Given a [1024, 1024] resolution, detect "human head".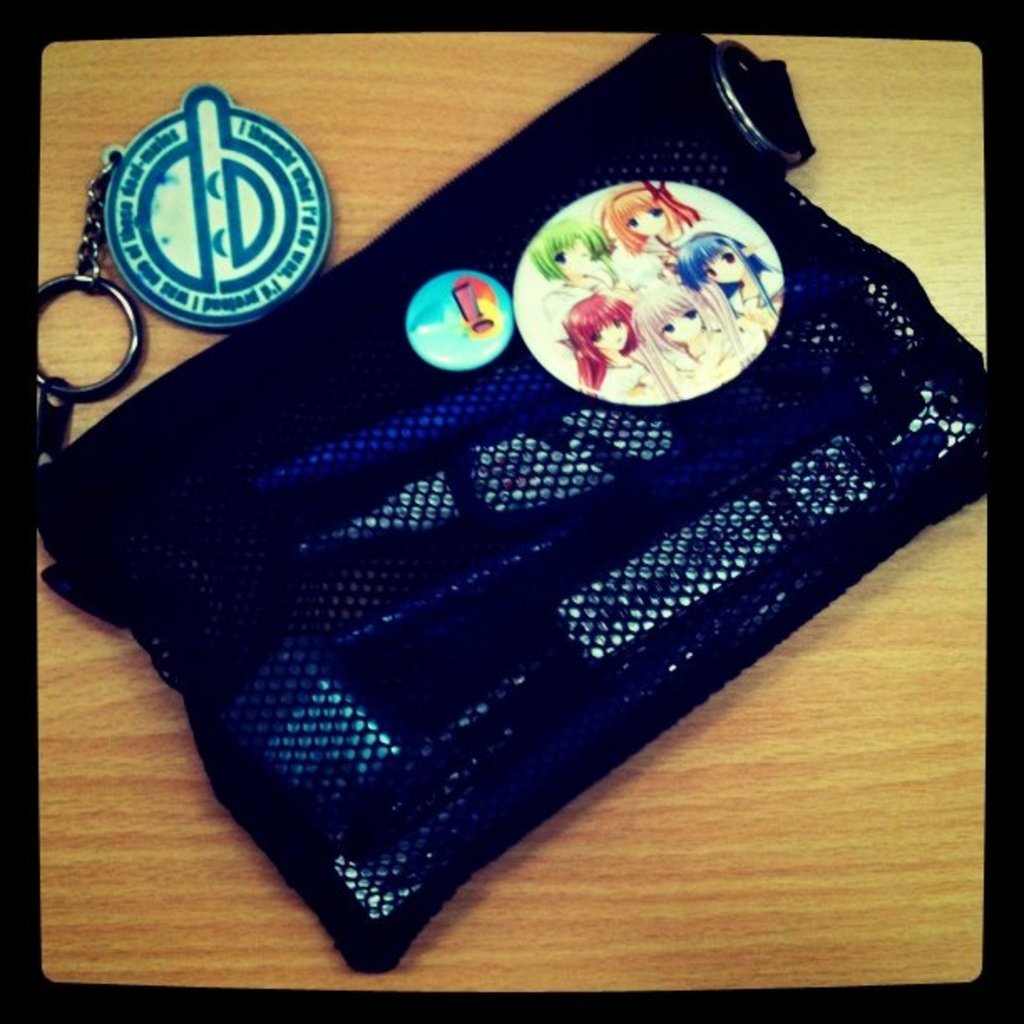
bbox=(637, 281, 699, 345).
